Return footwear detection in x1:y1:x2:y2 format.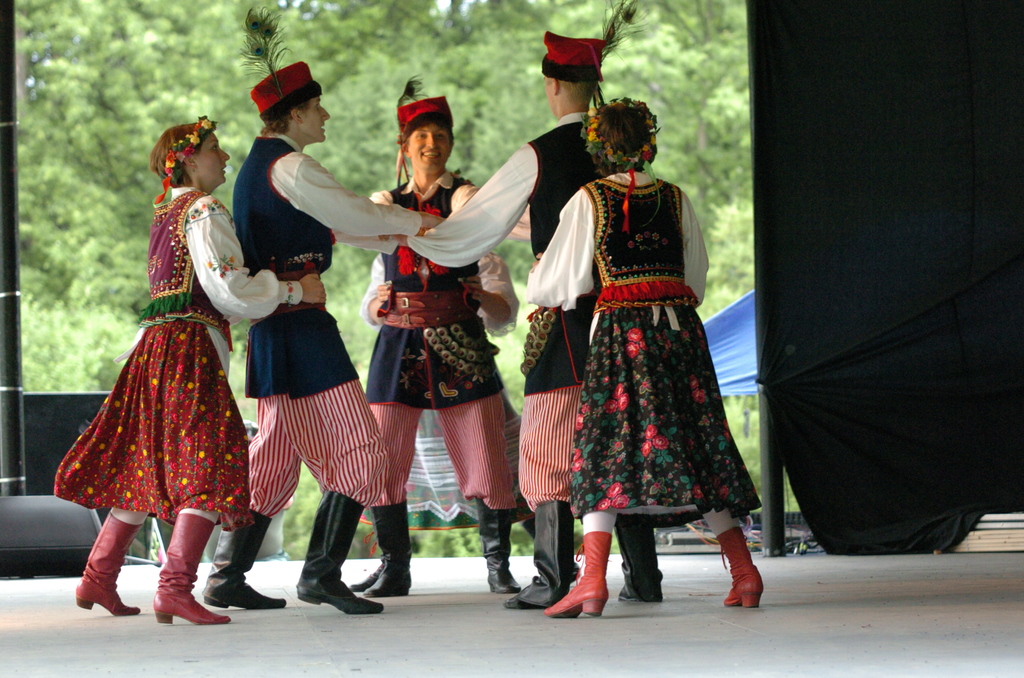
358:501:415:597.
